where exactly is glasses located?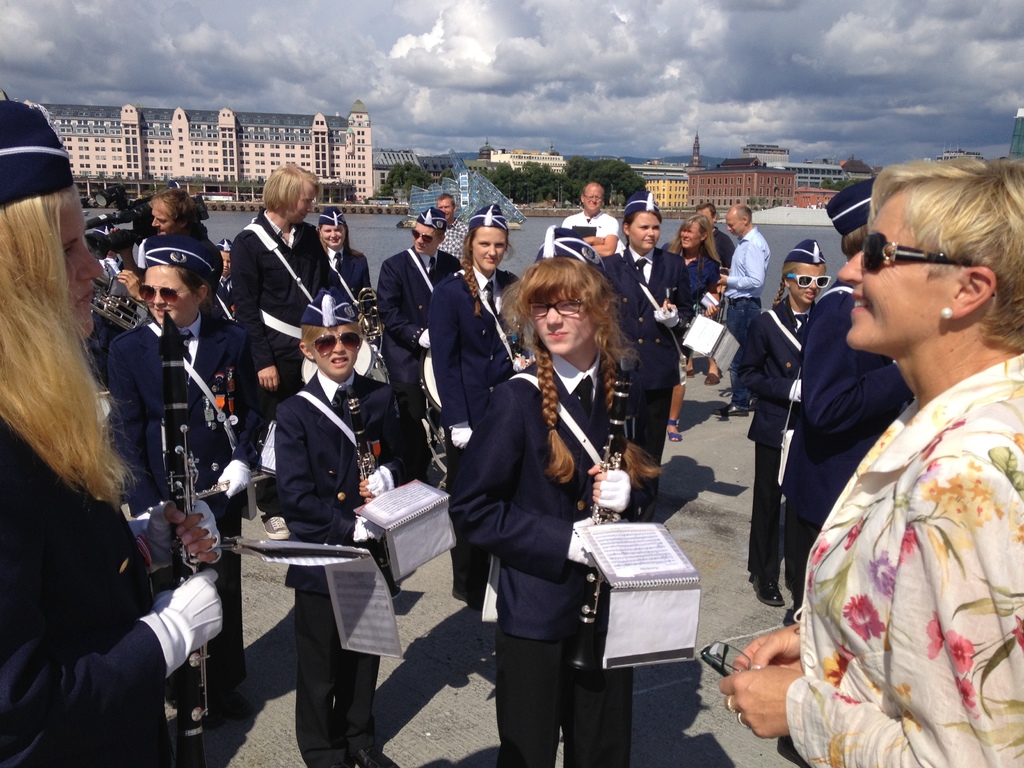
Its bounding box is (782,273,837,289).
